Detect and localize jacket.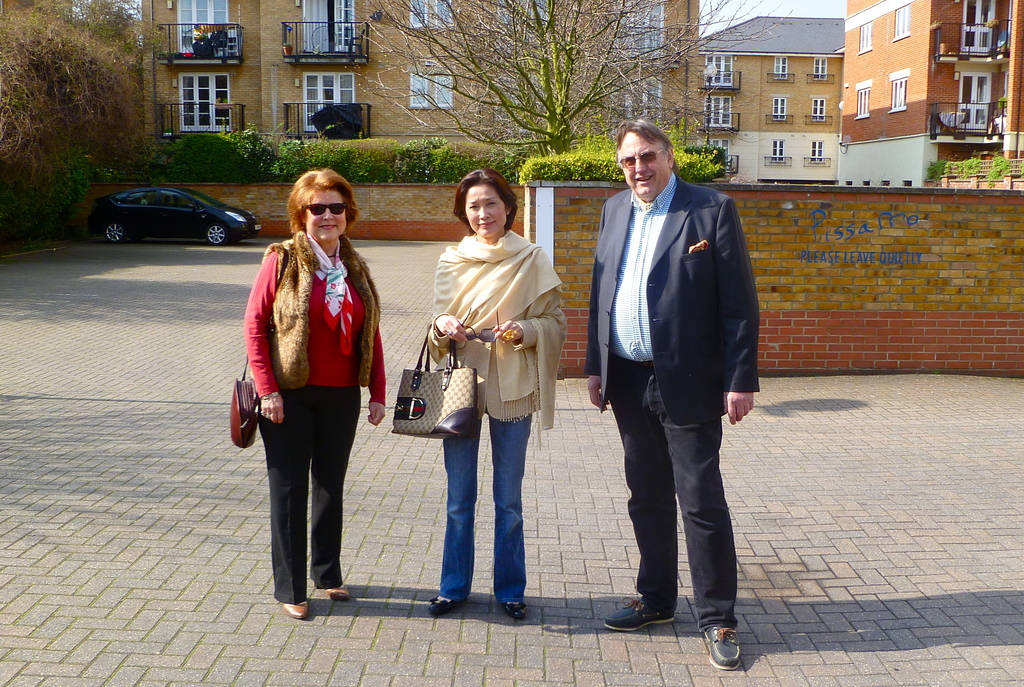
Localized at Rect(234, 226, 371, 430).
